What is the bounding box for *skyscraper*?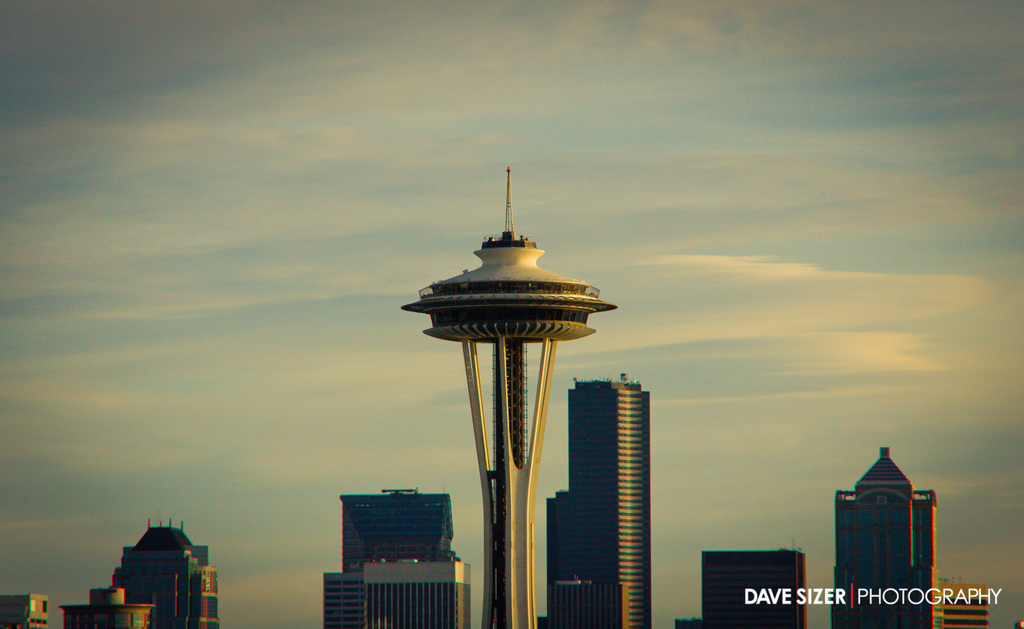
312, 482, 473, 628.
